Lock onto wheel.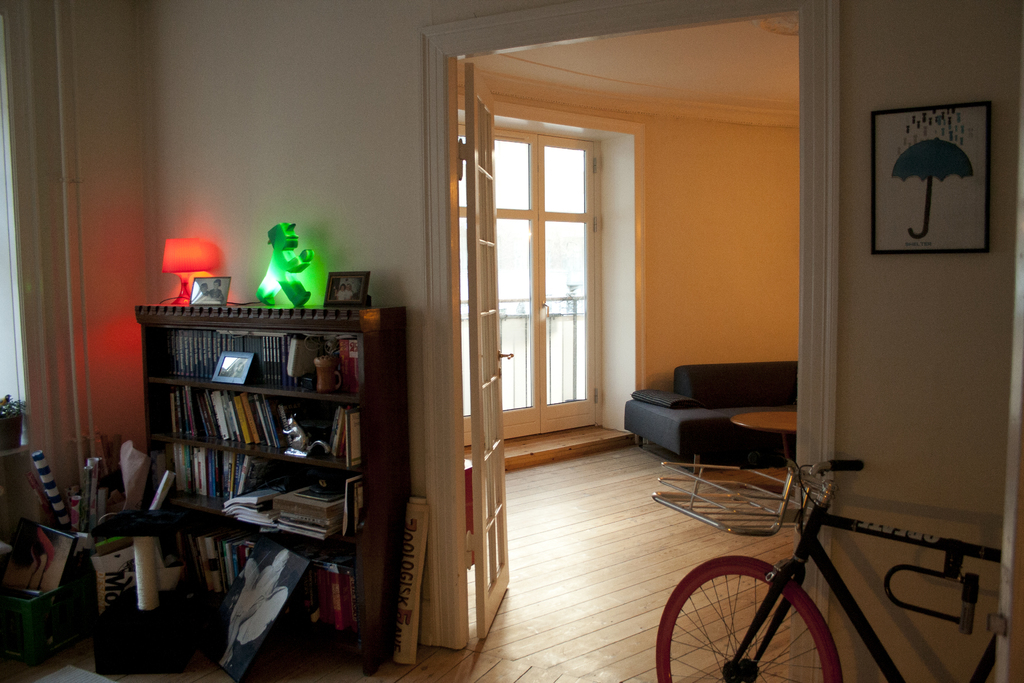
Locked: pyautogui.locateOnScreen(655, 555, 838, 682).
